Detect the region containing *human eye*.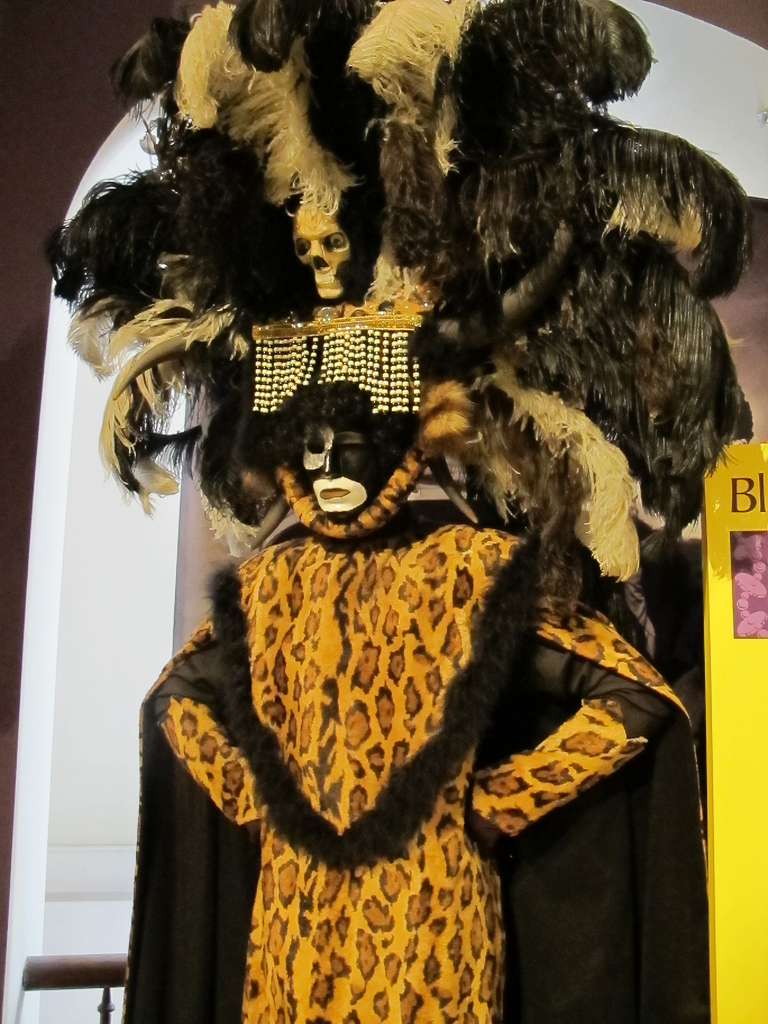
select_region(343, 438, 369, 455).
